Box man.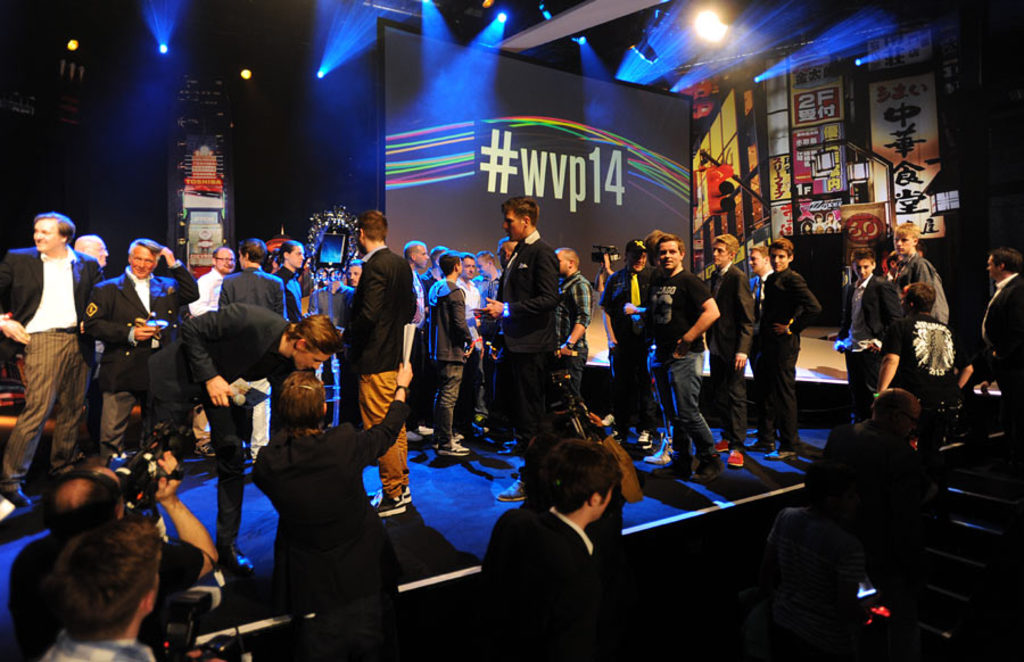
<region>274, 241, 308, 300</region>.
